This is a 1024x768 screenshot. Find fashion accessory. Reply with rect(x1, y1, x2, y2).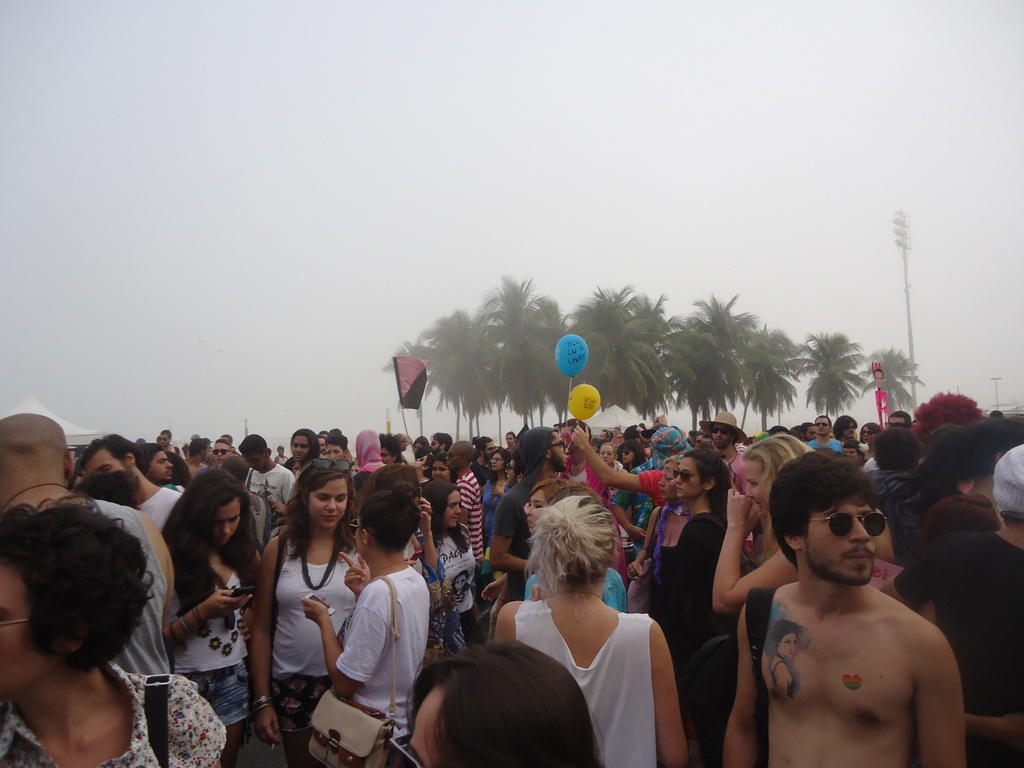
rect(618, 448, 632, 454).
